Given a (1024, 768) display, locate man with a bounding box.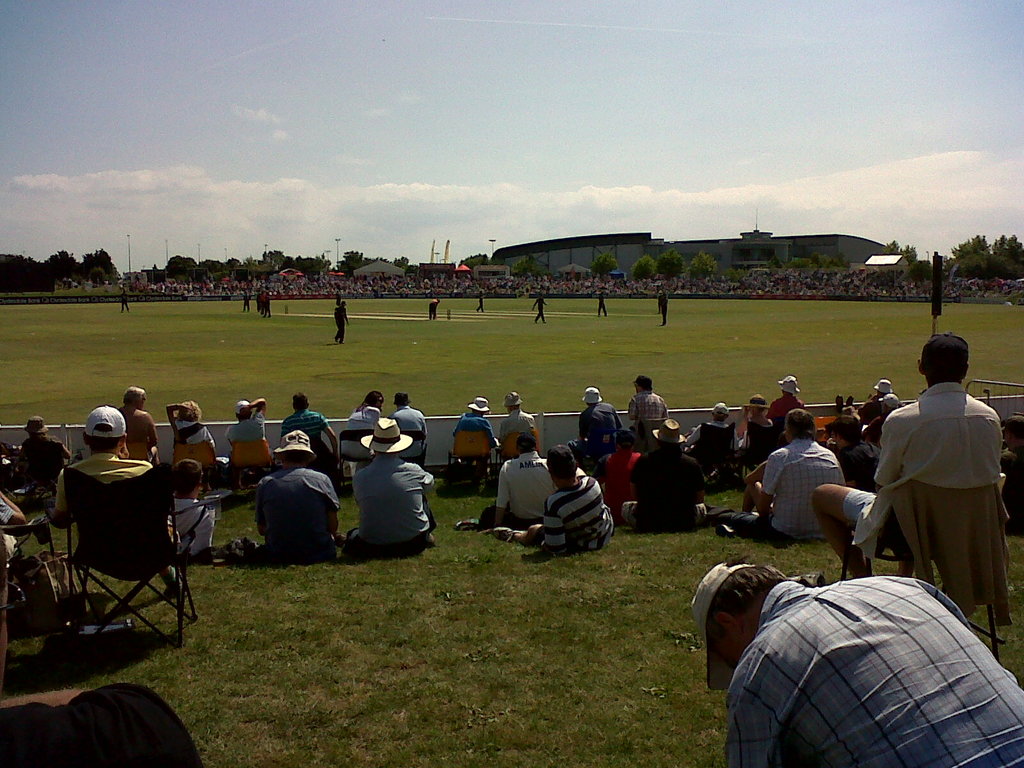
Located: l=809, t=339, r=1009, b=580.
